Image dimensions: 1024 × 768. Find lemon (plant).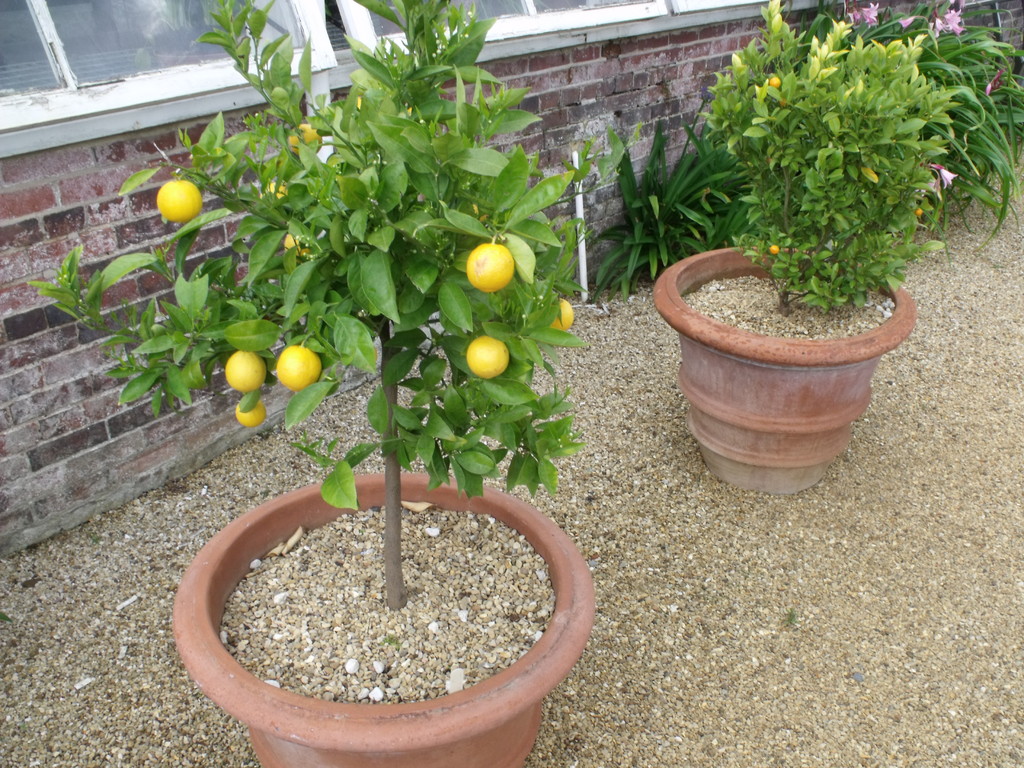
crop(552, 296, 576, 332).
